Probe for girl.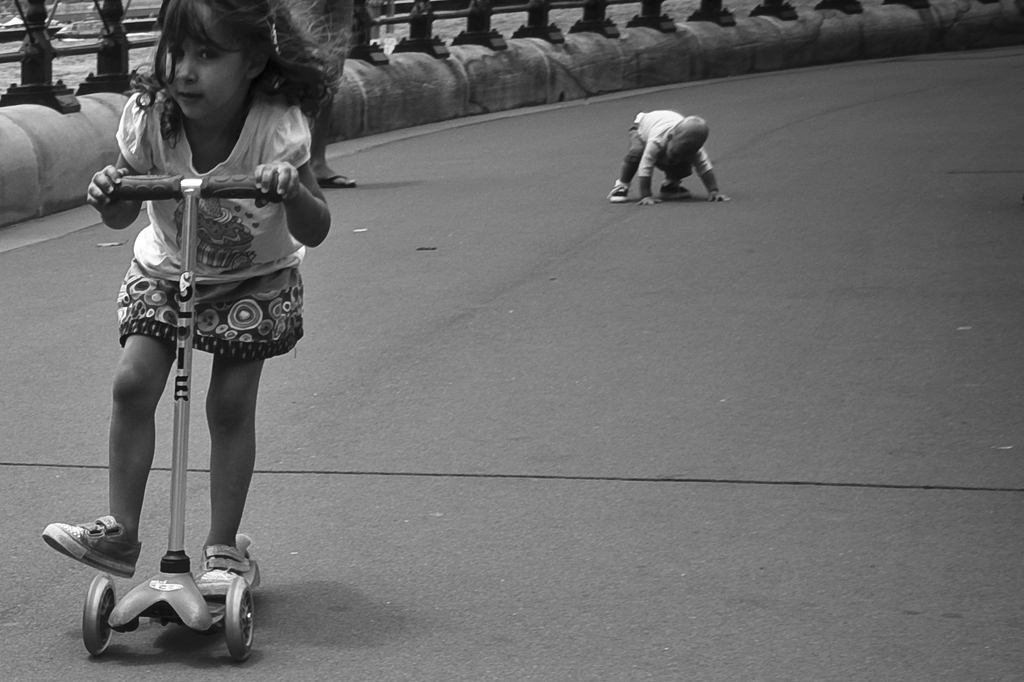
Probe result: {"x1": 39, "y1": 0, "x2": 329, "y2": 593}.
